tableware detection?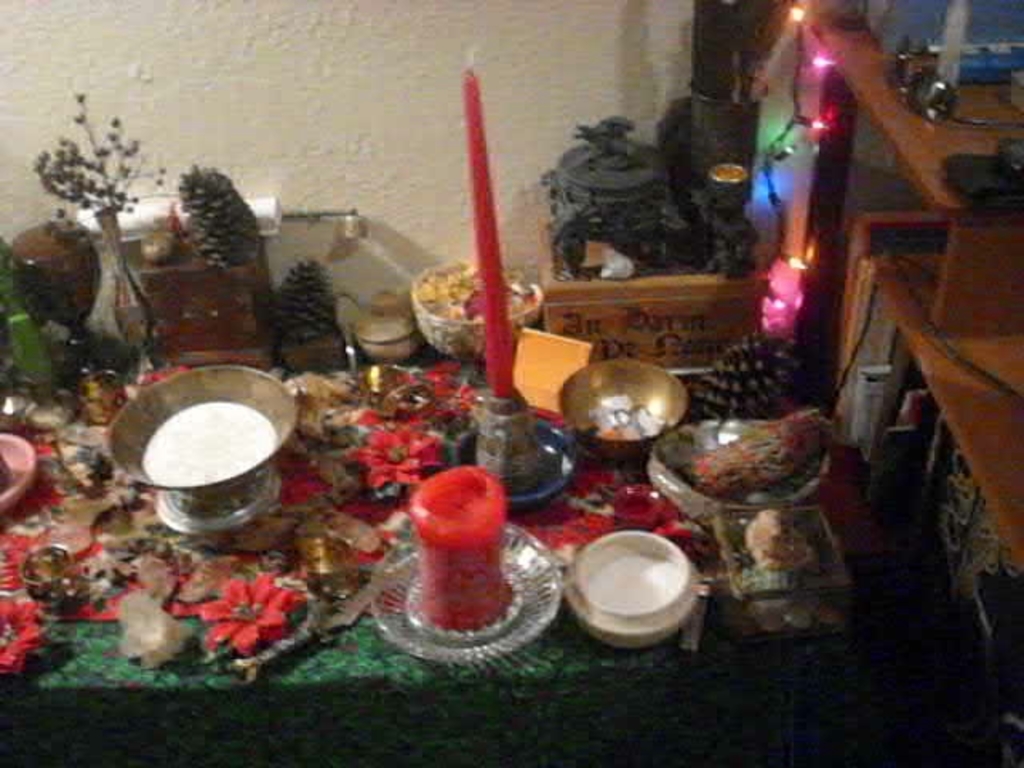
BBox(0, 422, 32, 528)
